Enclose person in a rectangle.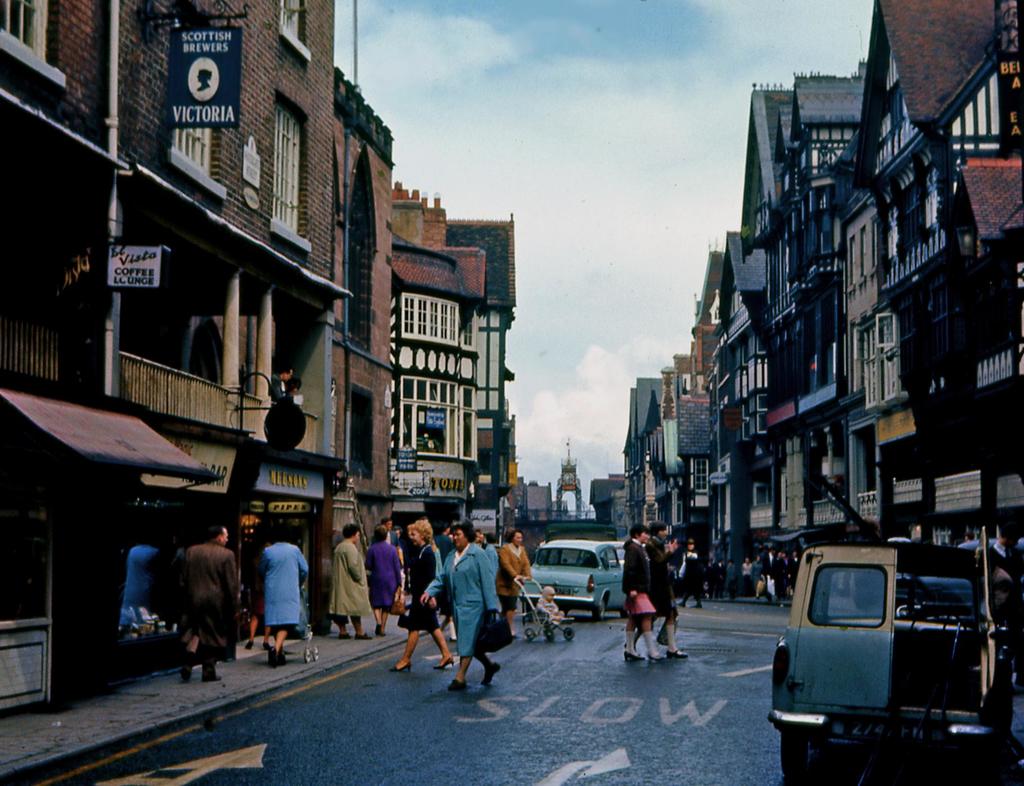
bbox=(328, 522, 368, 643).
